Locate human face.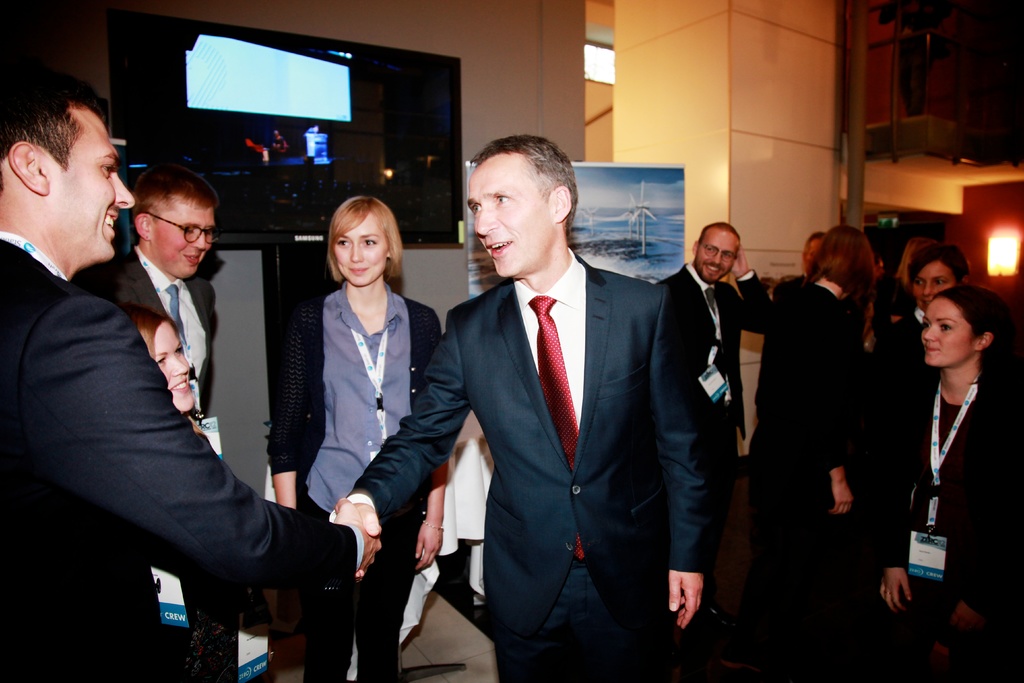
Bounding box: <bbox>914, 258, 955, 303</bbox>.
